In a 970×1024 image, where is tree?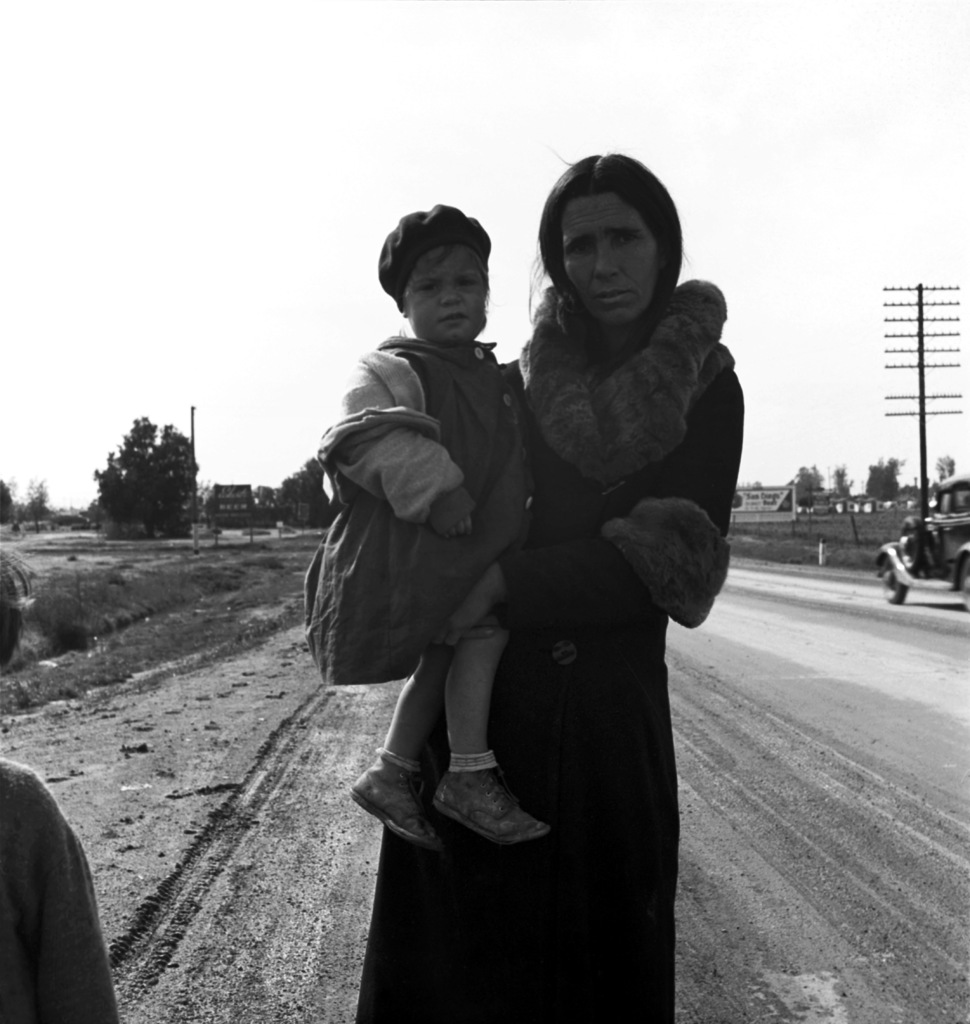
[23, 475, 52, 536].
